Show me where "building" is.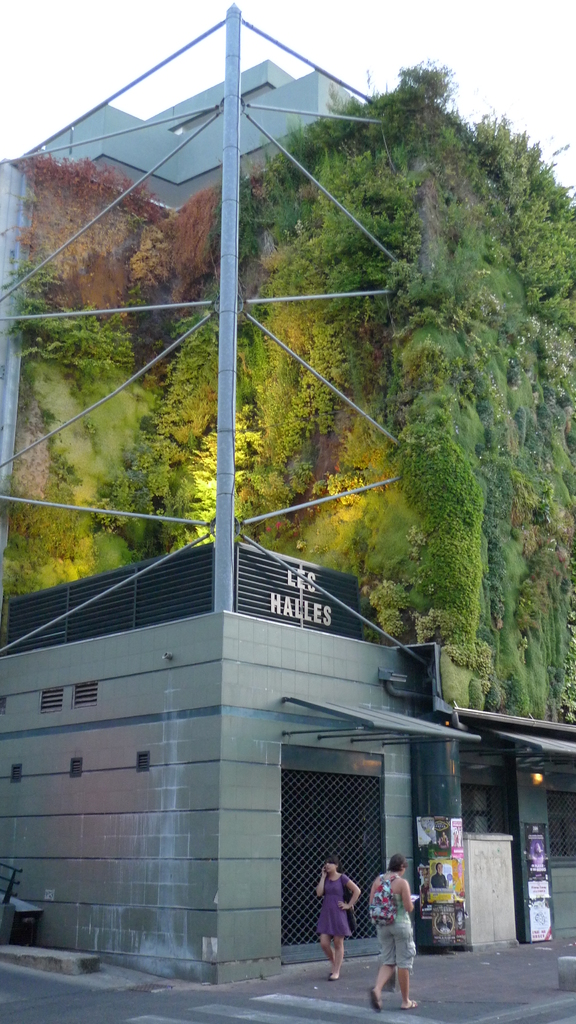
"building" is at left=23, top=62, right=361, bottom=225.
